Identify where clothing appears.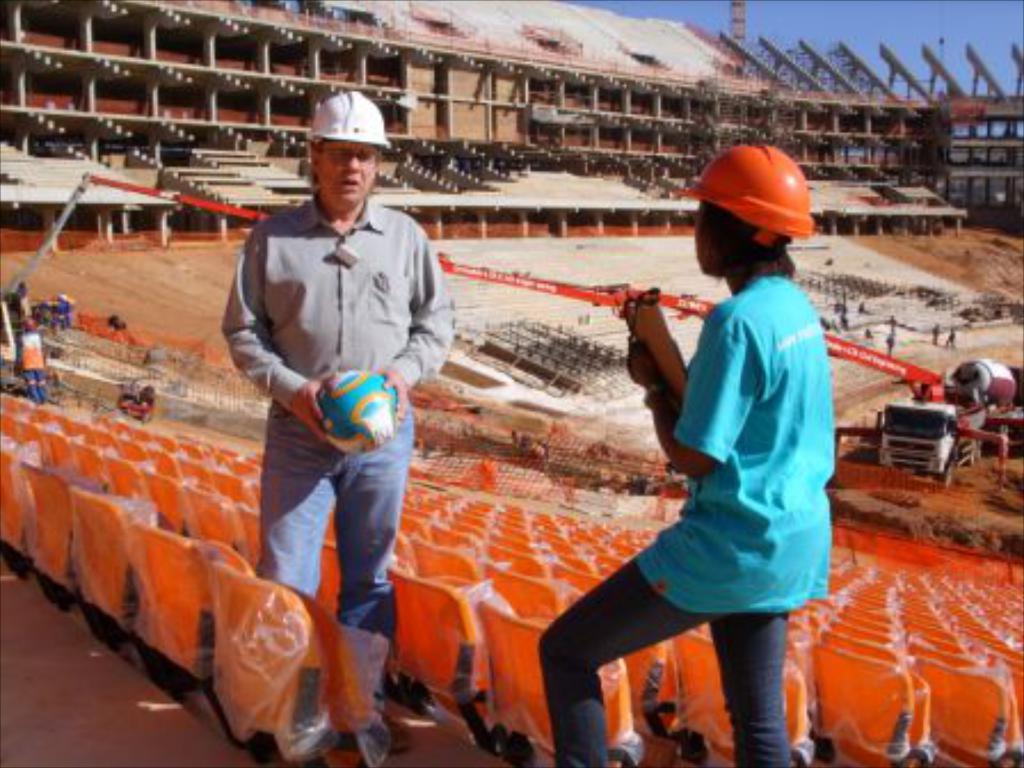
Appears at left=535, top=265, right=839, bottom=766.
